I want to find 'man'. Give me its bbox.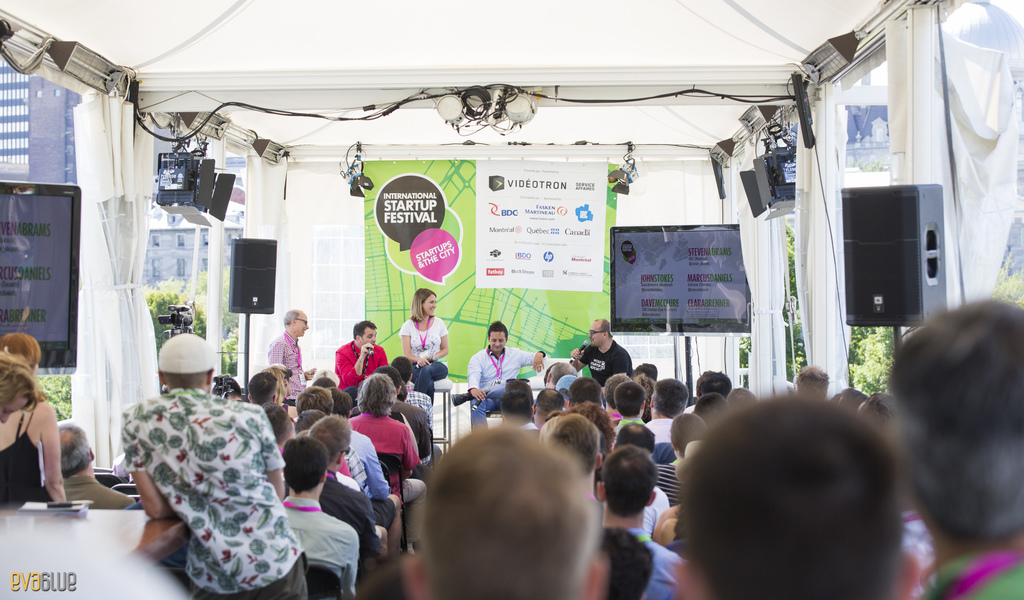
[left=649, top=378, right=691, bottom=443].
